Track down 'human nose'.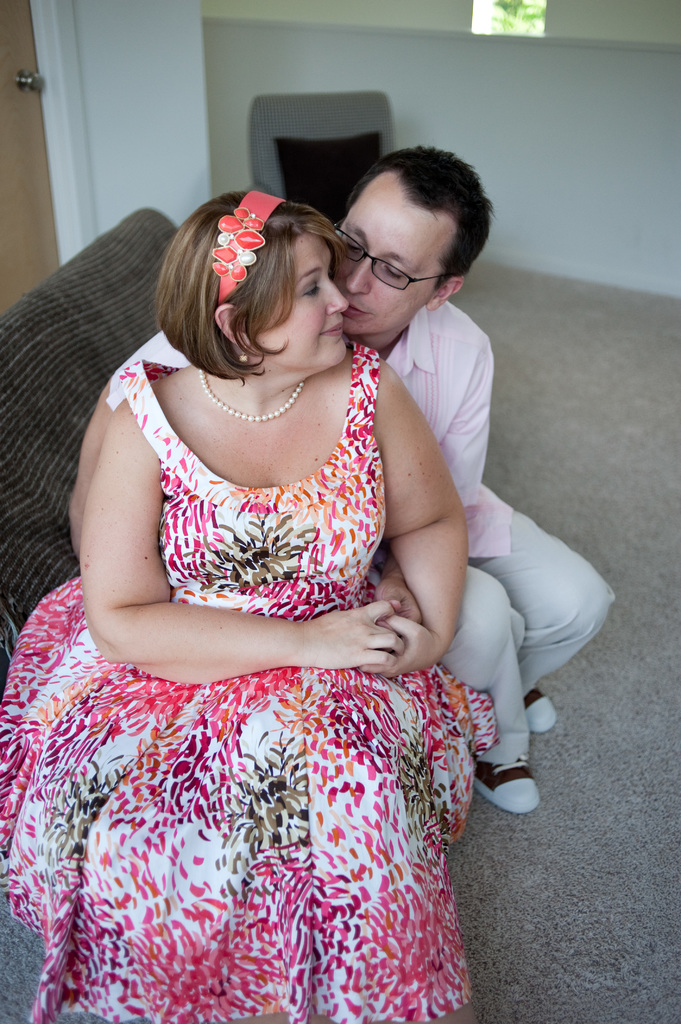
Tracked to <bbox>326, 277, 349, 319</bbox>.
